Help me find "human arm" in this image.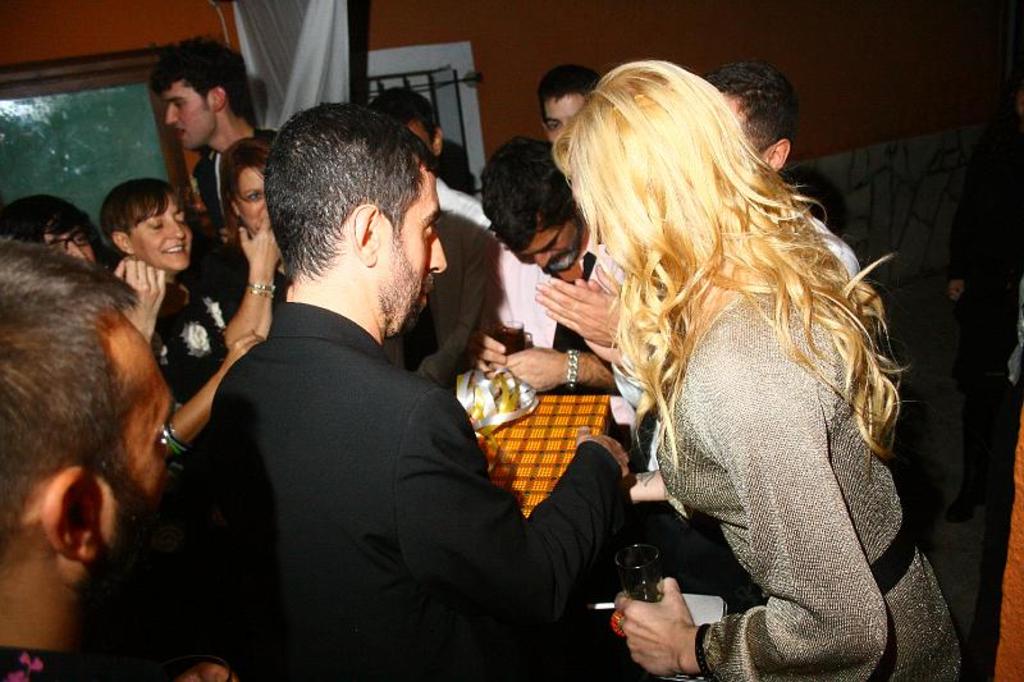
Found it: [x1=116, y1=256, x2=165, y2=340].
